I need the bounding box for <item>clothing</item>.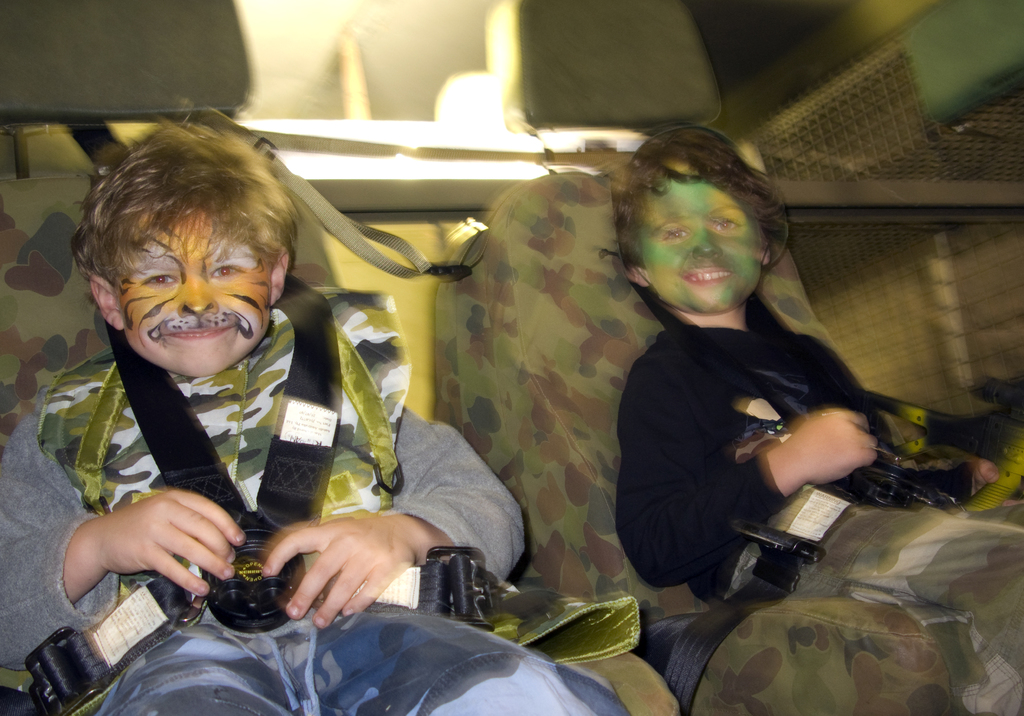
Here it is: 612 297 1023 715.
